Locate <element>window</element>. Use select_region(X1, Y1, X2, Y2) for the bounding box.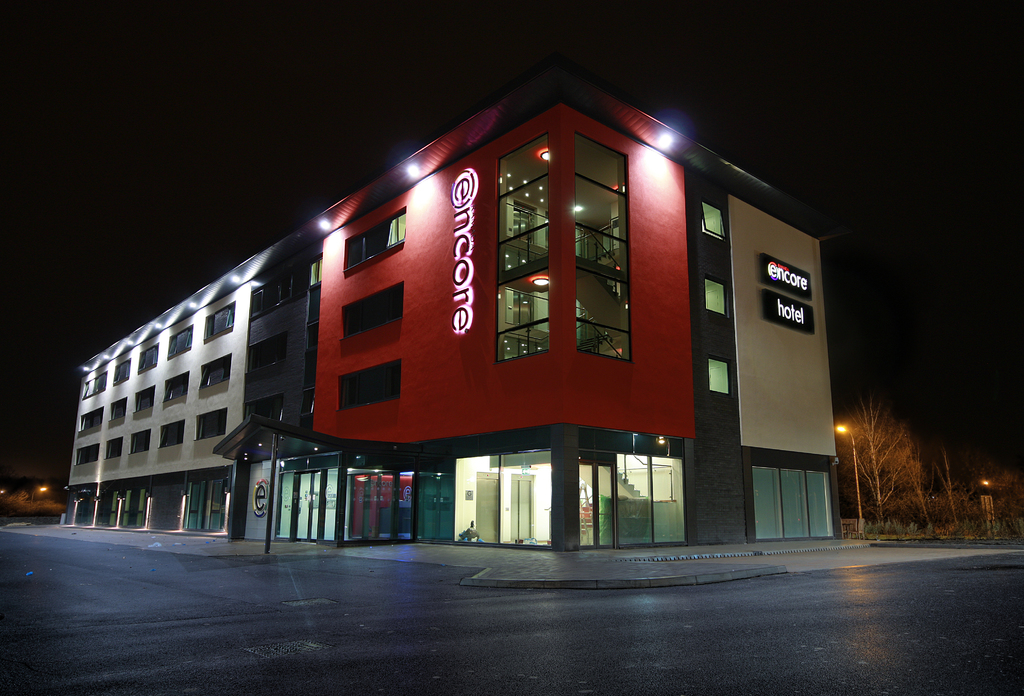
select_region(488, 119, 637, 363).
